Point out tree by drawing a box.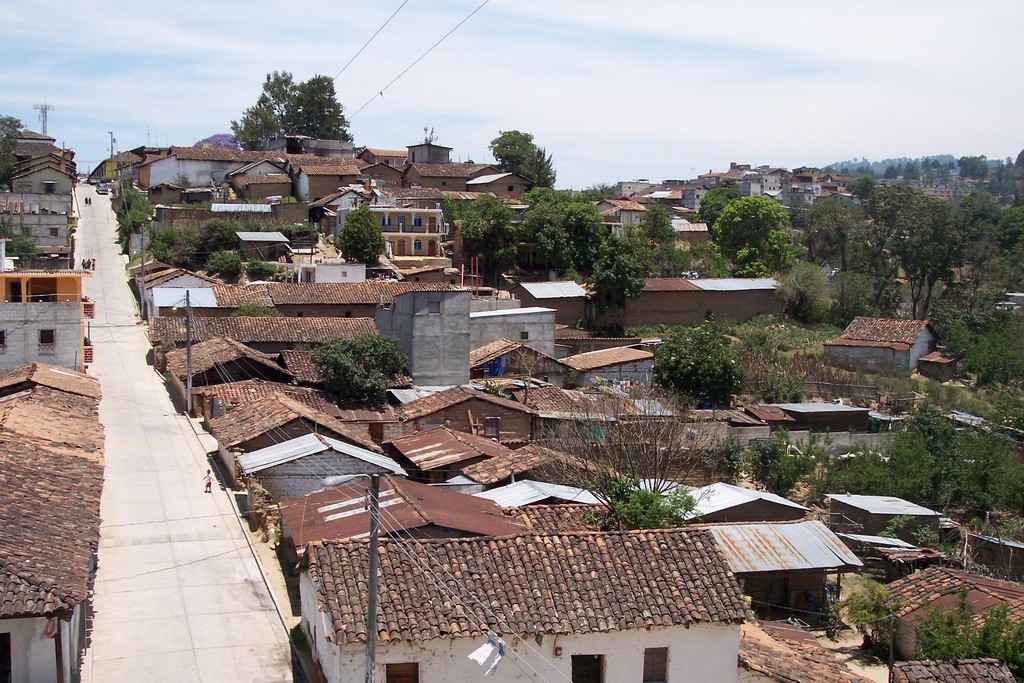
l=314, t=332, r=412, b=409.
